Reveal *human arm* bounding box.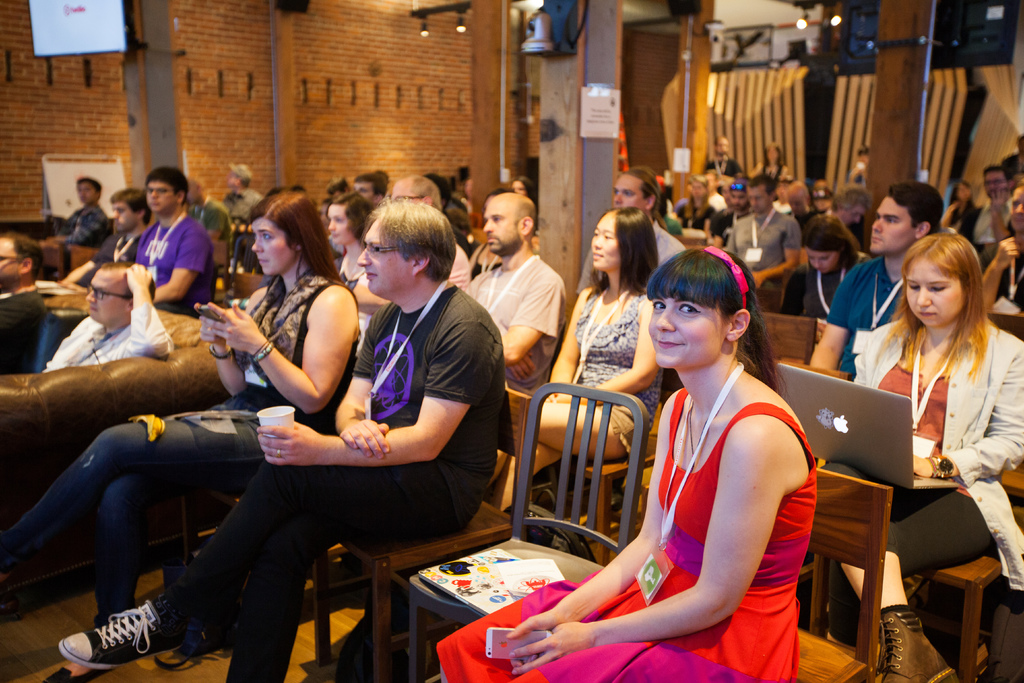
Revealed: x1=198 y1=294 x2=255 y2=394.
